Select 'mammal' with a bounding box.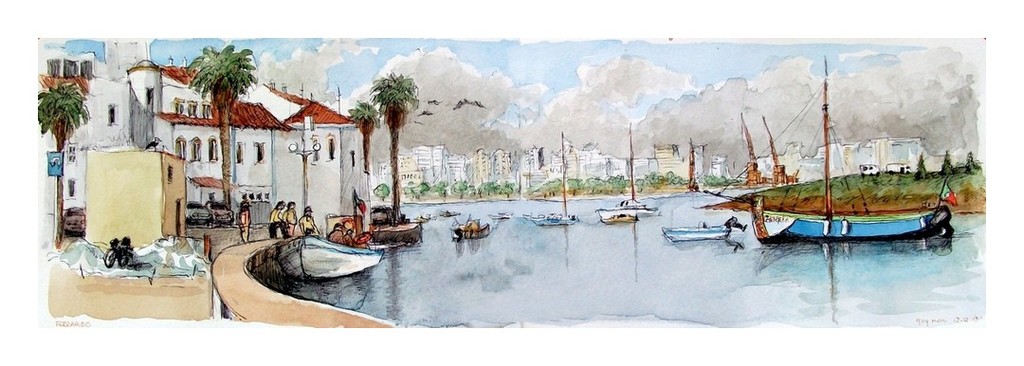
[297, 204, 323, 236].
